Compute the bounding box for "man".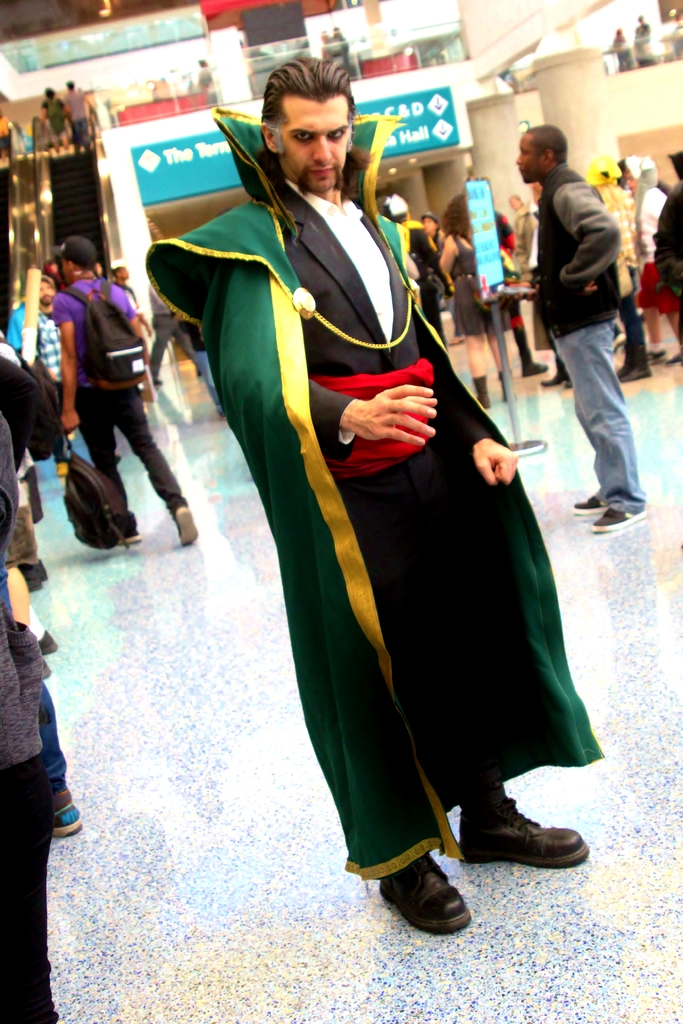
l=147, t=60, r=609, b=940.
